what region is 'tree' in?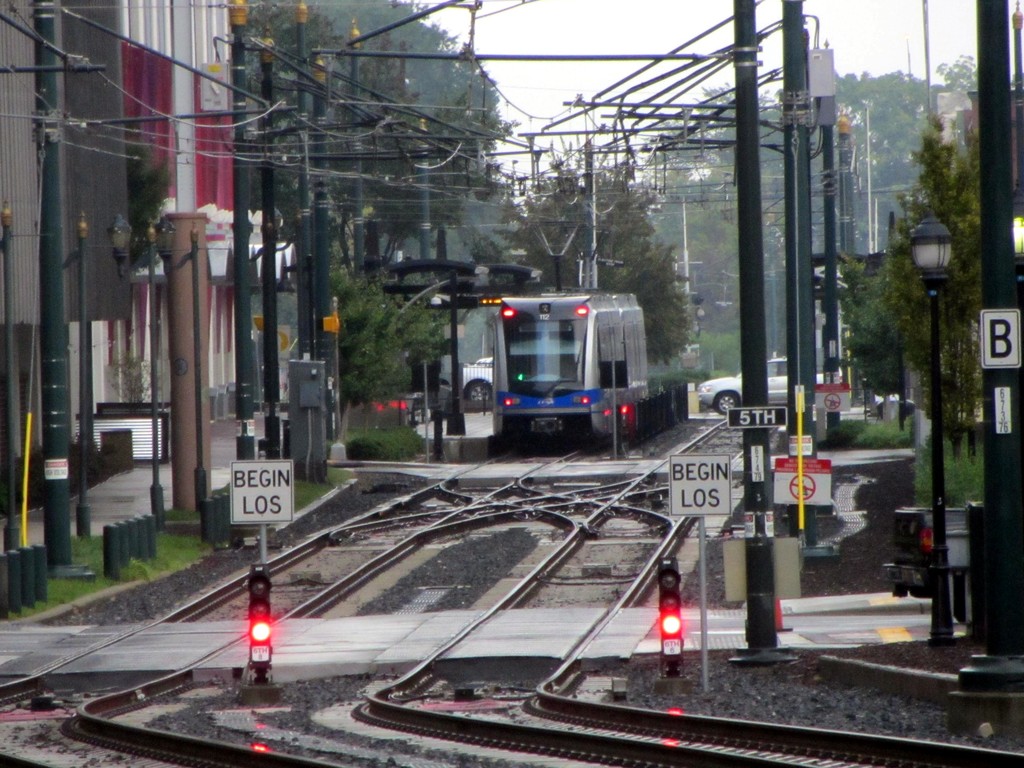
(241,0,514,251).
